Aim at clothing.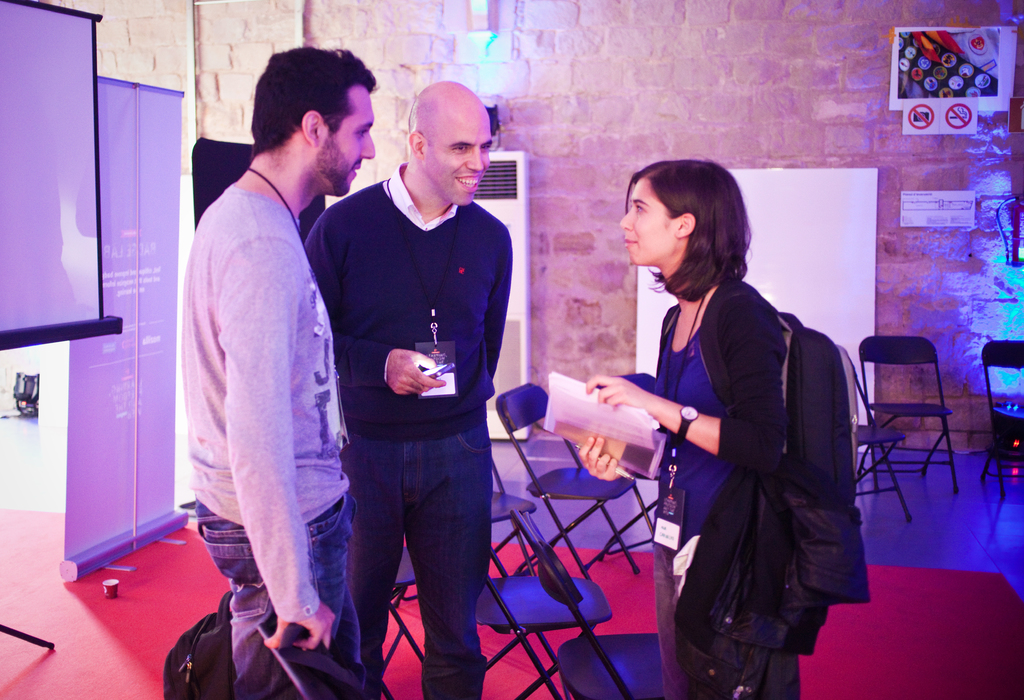
Aimed at rect(165, 117, 360, 678).
